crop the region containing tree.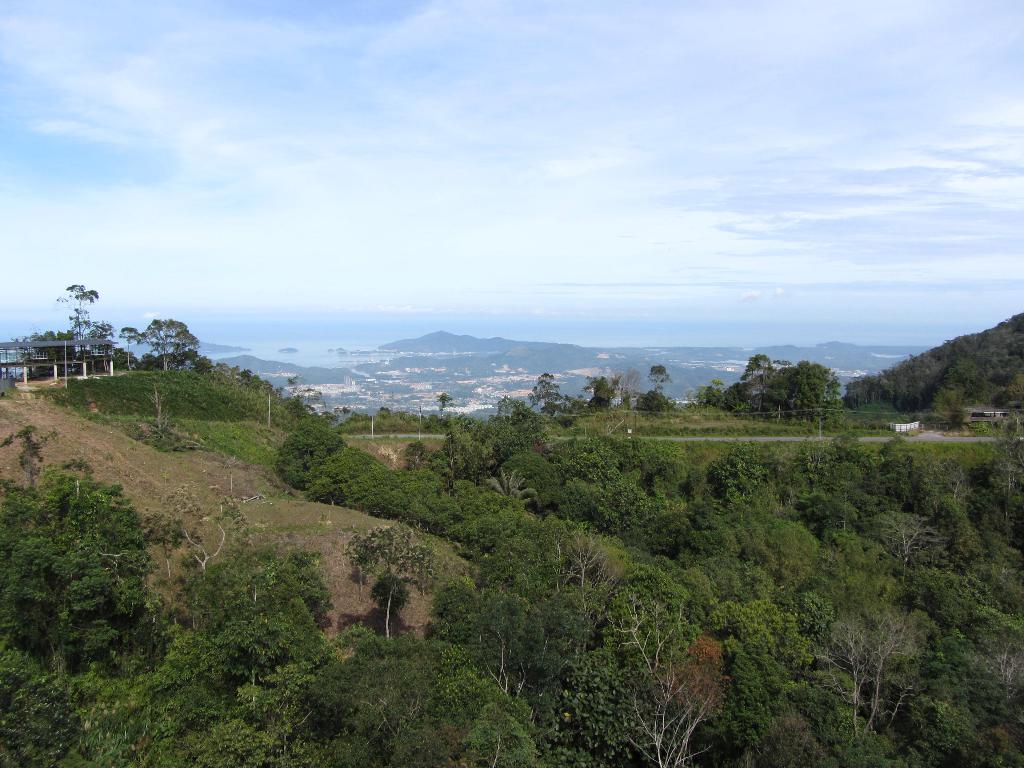
Crop region: 54 279 99 357.
